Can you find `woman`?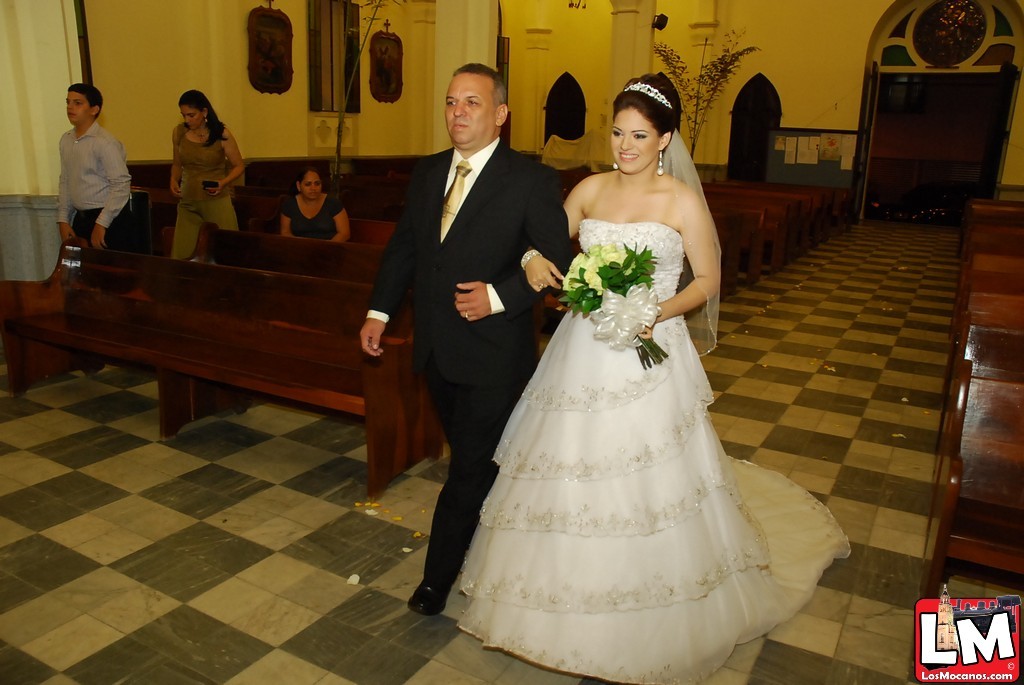
Yes, bounding box: Rect(170, 88, 244, 262).
